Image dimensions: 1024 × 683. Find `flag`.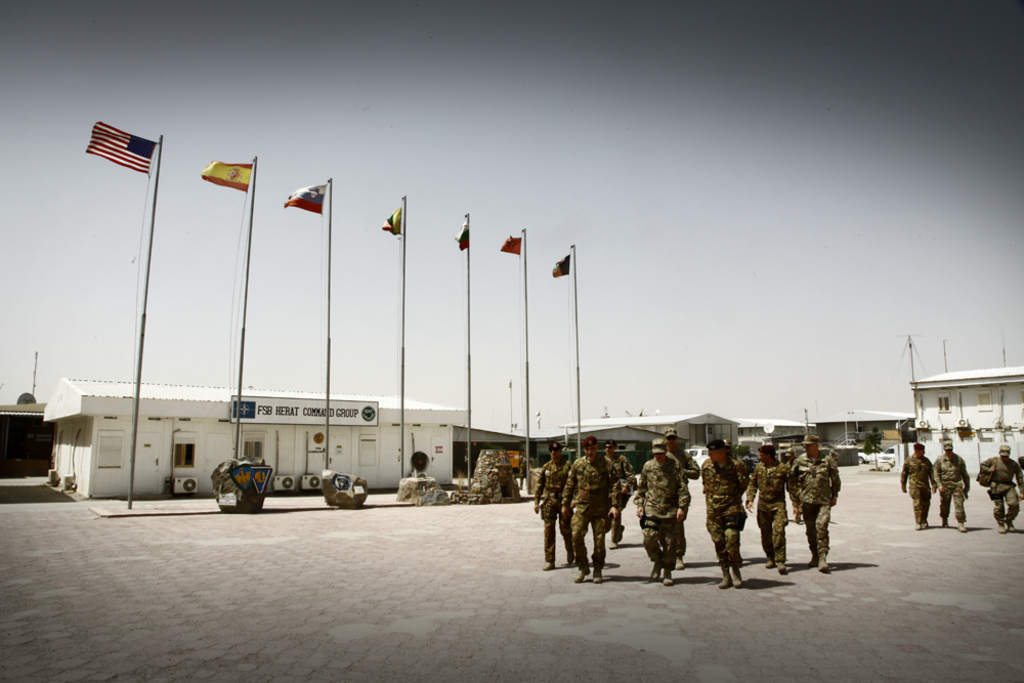
pyautogui.locateOnScreen(455, 216, 469, 252).
